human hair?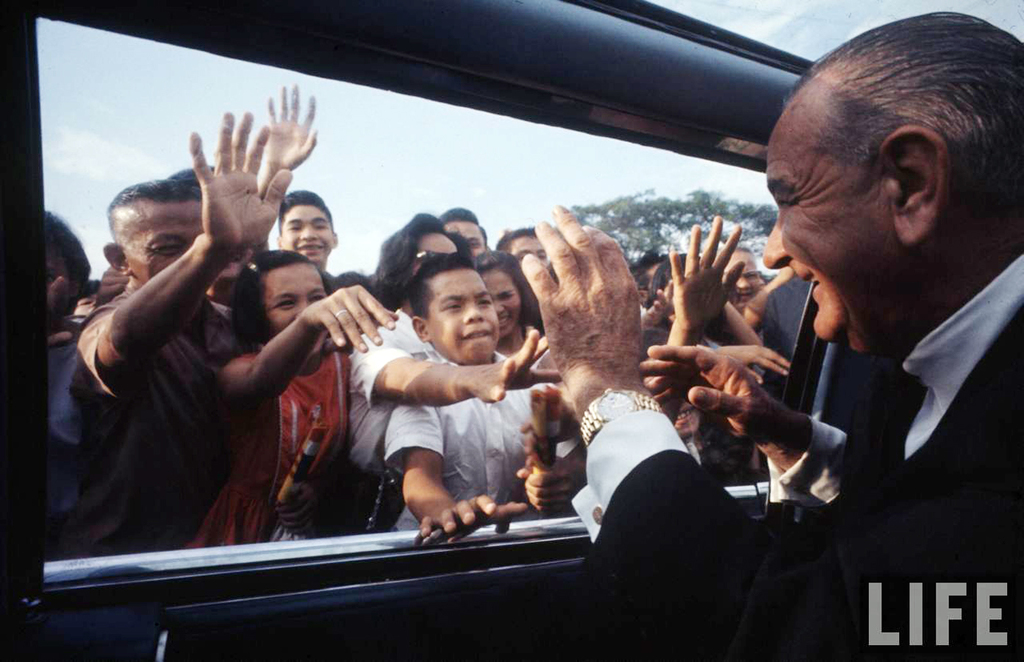
[x1=407, y1=260, x2=477, y2=317]
